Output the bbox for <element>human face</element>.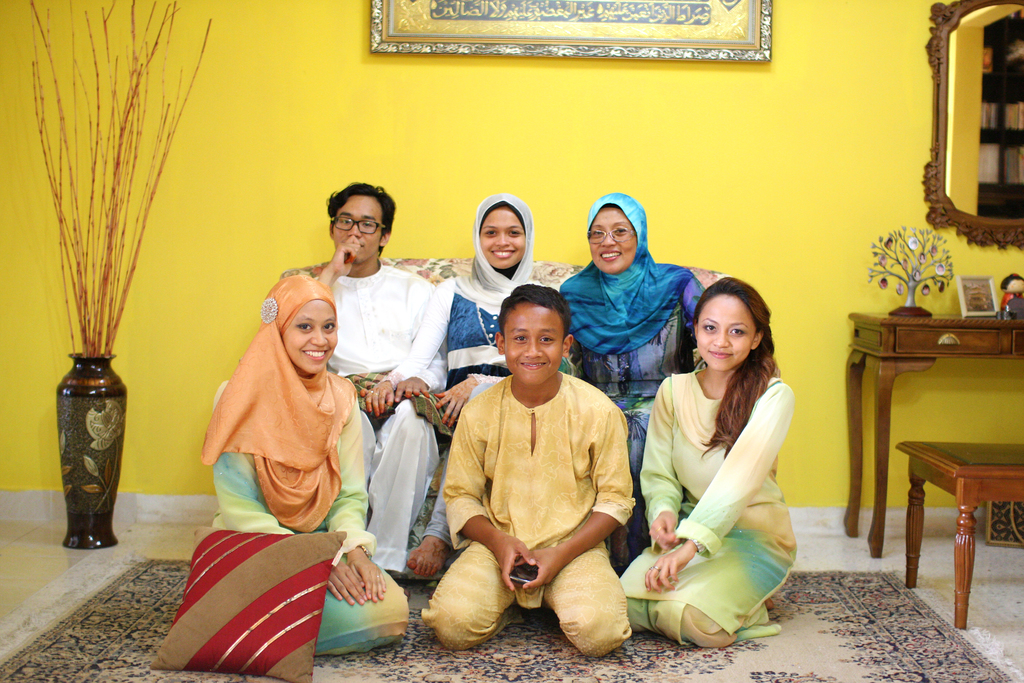
l=695, t=295, r=753, b=372.
